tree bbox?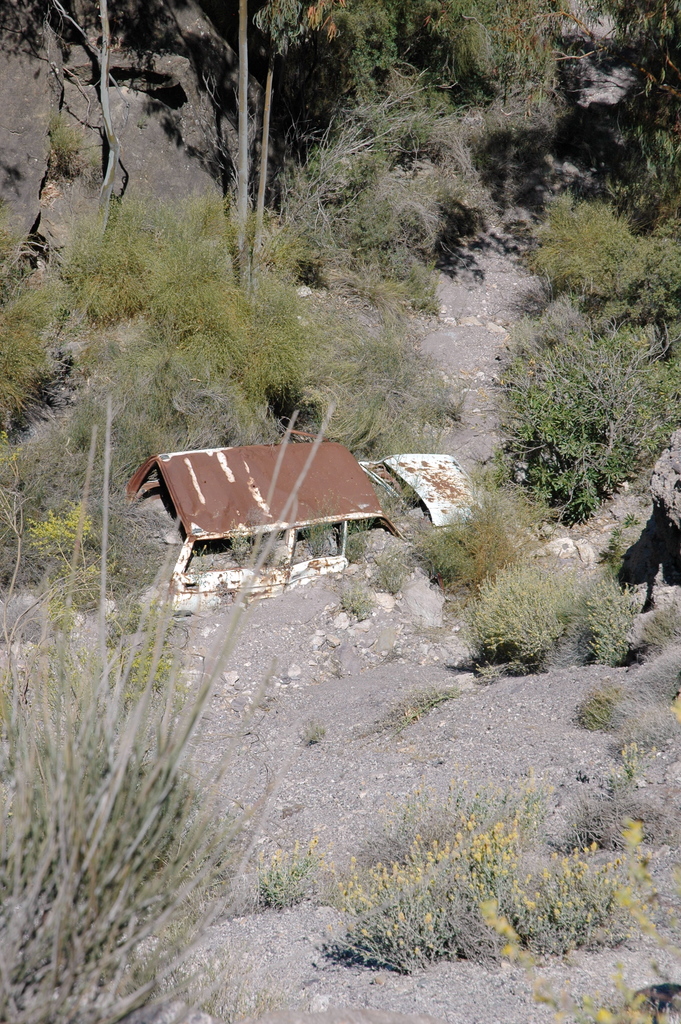
select_region(0, 0, 587, 275)
